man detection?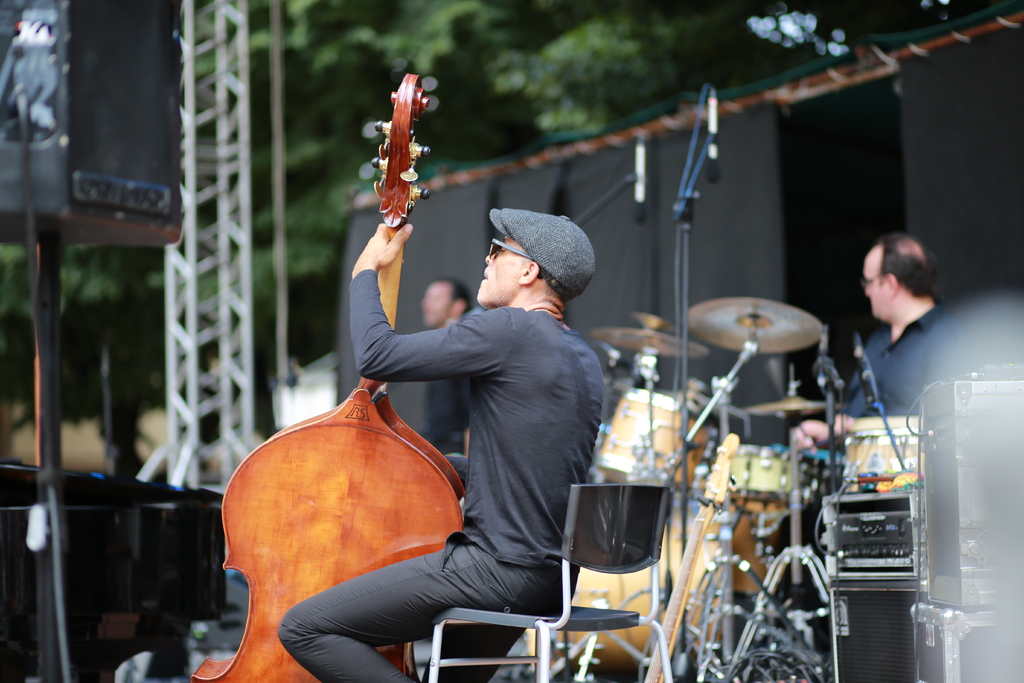
crop(771, 226, 979, 629)
